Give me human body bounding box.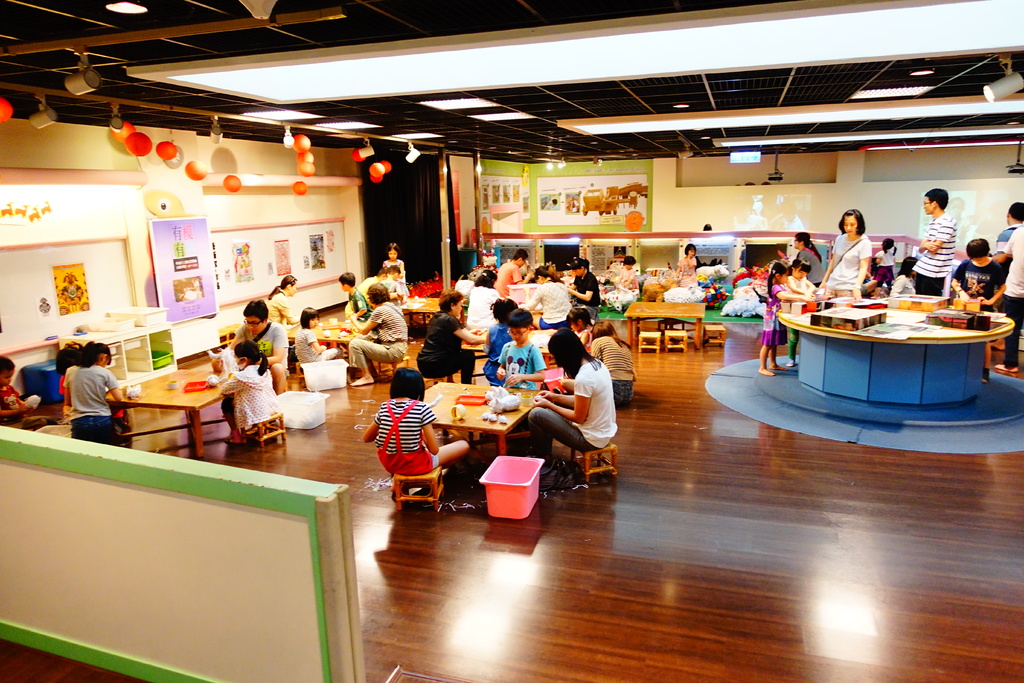
{"x1": 0, "y1": 352, "x2": 33, "y2": 413}.
